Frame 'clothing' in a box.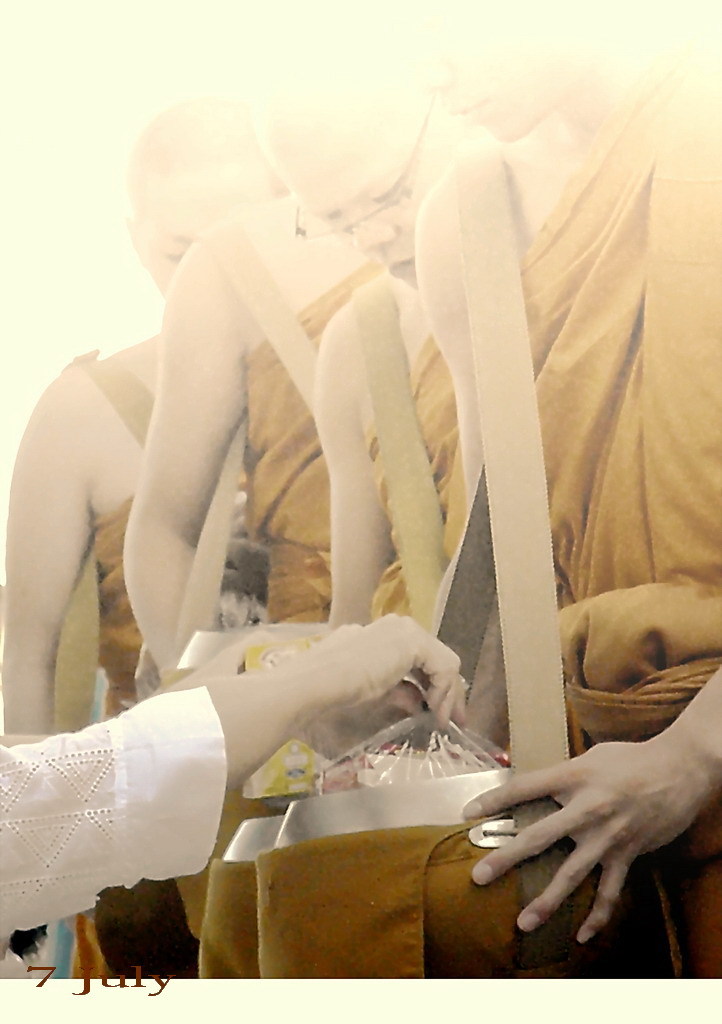
box=[502, 58, 721, 976].
